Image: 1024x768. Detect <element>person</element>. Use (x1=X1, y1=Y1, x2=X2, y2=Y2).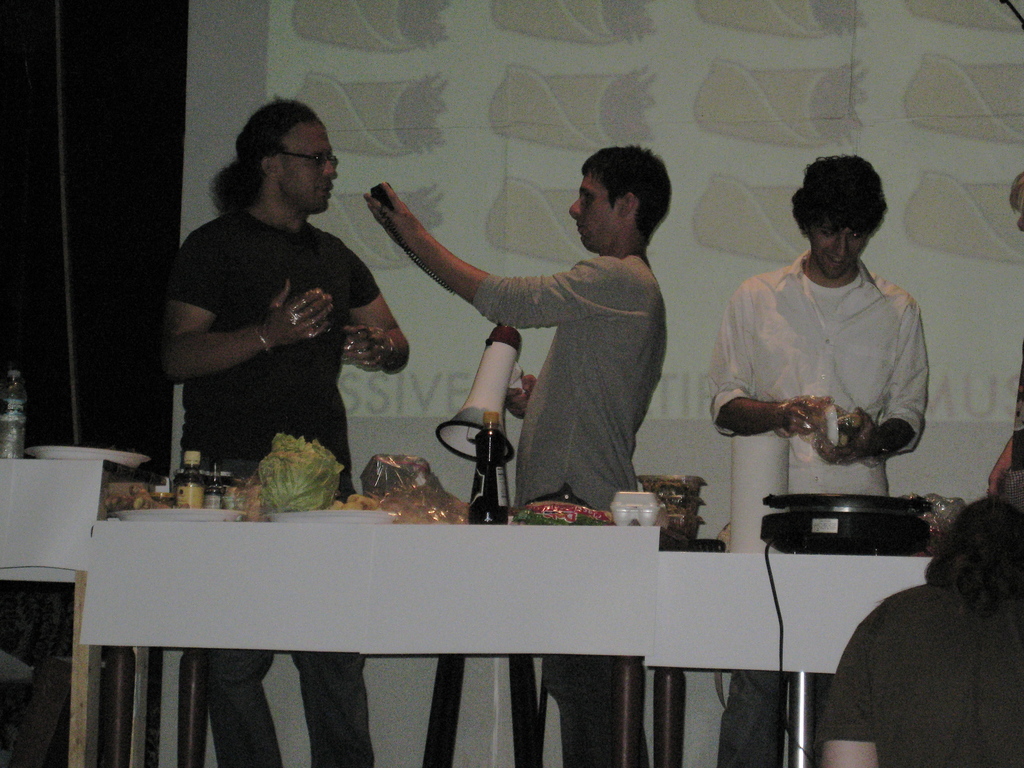
(x1=366, y1=140, x2=674, y2=767).
